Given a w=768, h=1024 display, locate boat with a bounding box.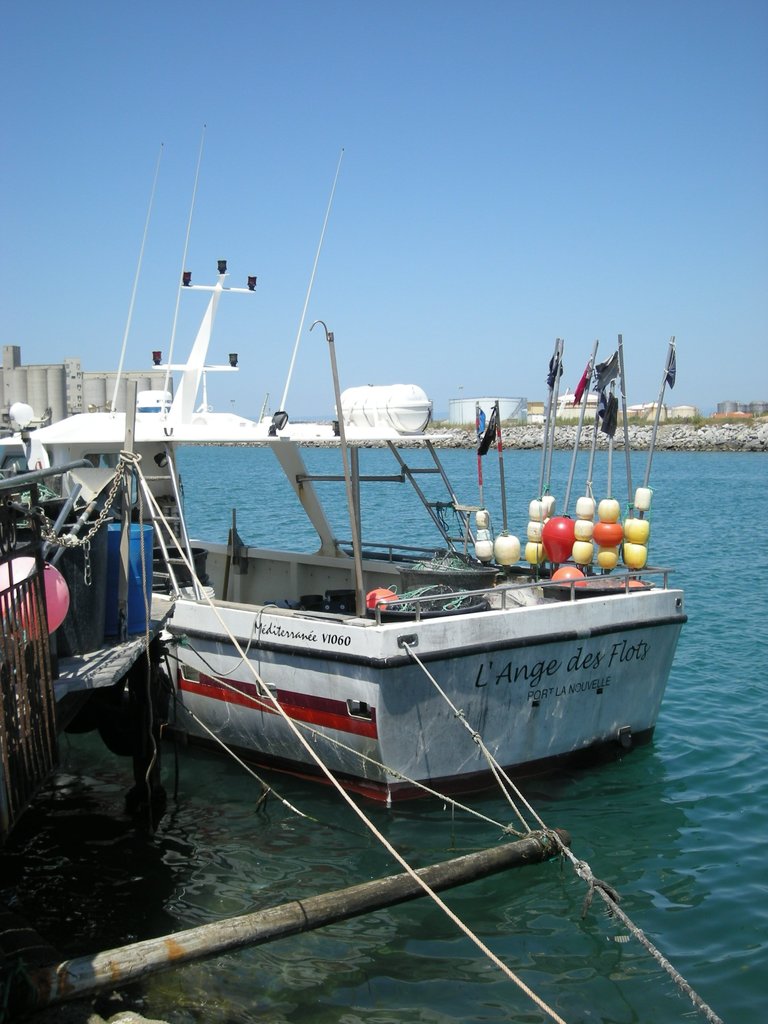
Located: select_region(132, 317, 684, 810).
